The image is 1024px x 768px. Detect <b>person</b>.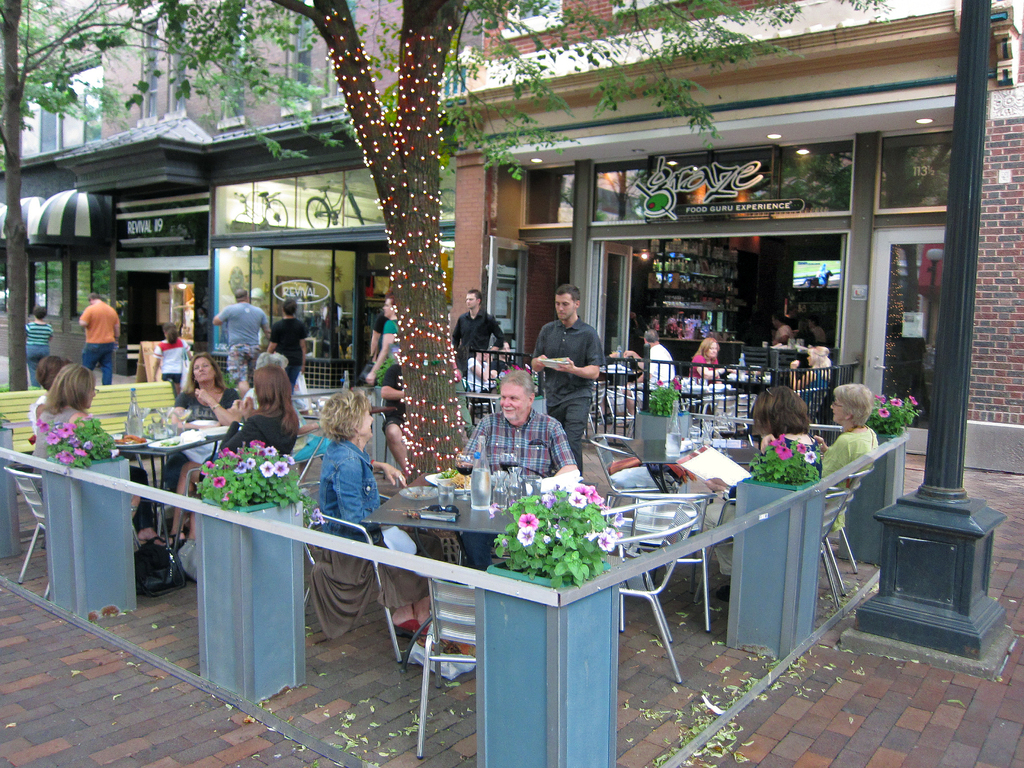
Detection: (x1=364, y1=301, x2=397, y2=376).
